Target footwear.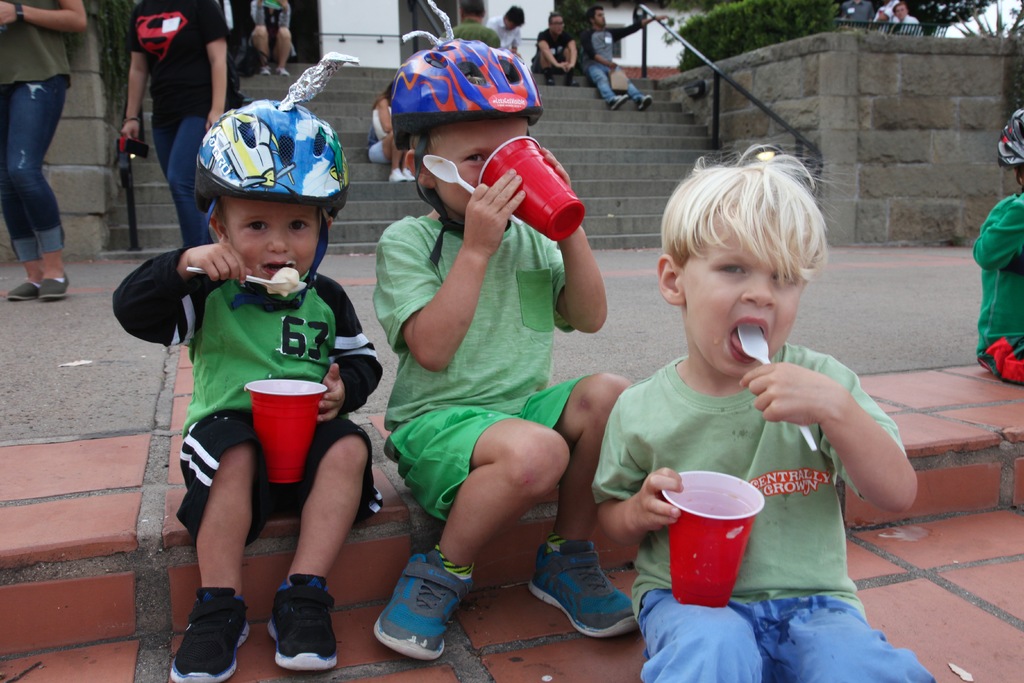
Target region: left=171, top=588, right=237, bottom=676.
